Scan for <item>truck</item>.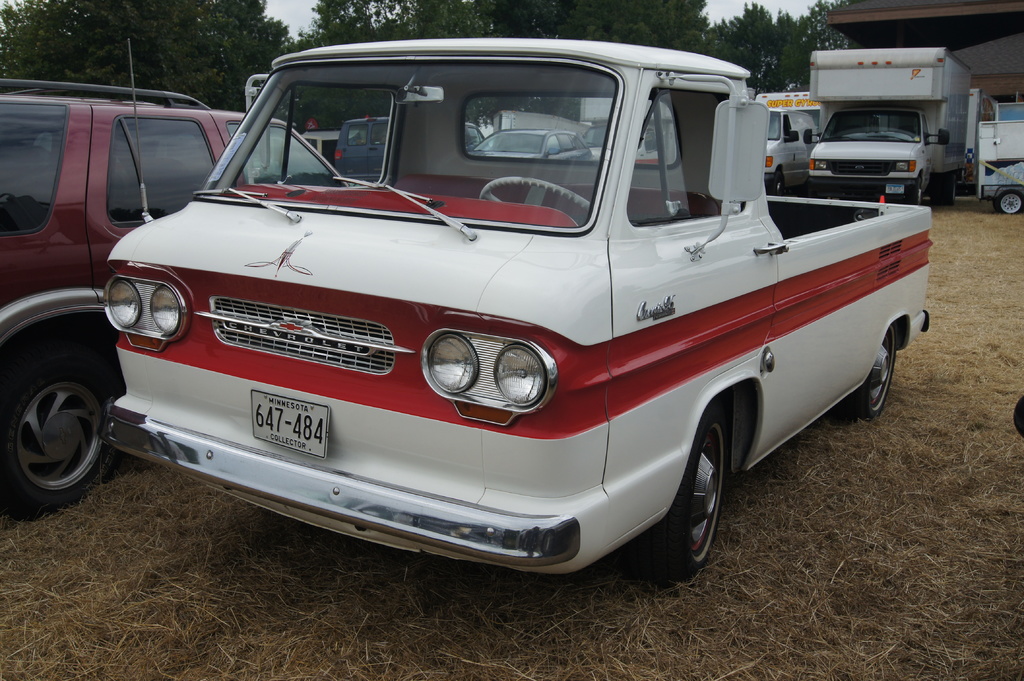
Scan result: {"x1": 808, "y1": 42, "x2": 982, "y2": 211}.
